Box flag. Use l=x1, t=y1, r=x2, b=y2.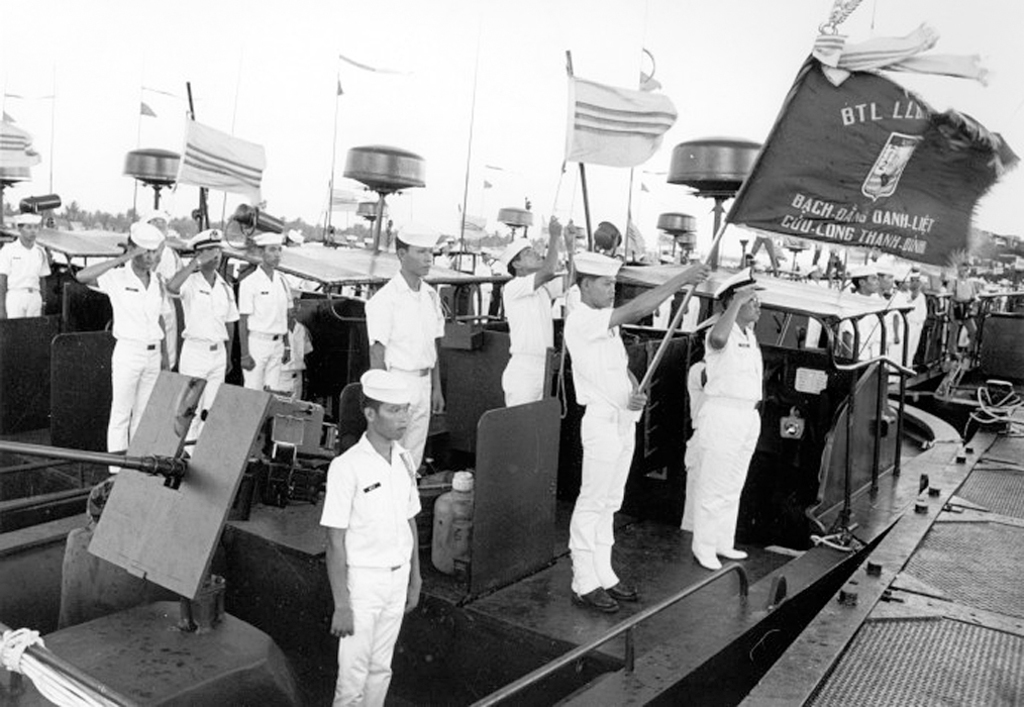
l=565, t=74, r=681, b=172.
